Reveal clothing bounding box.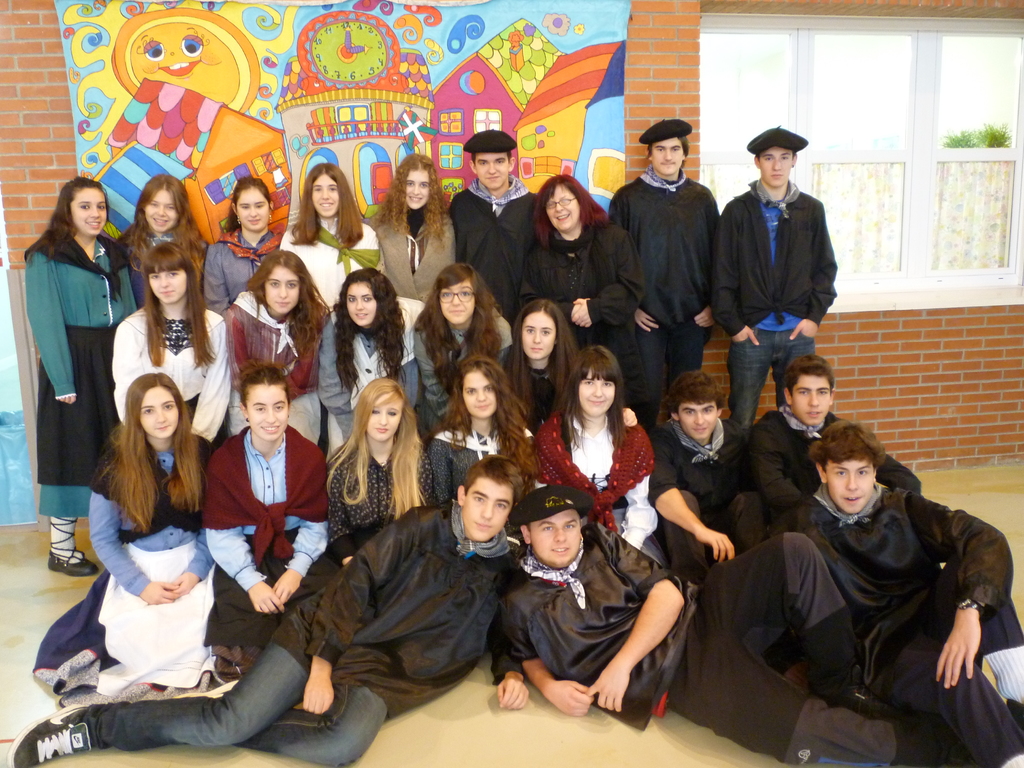
Revealed: (left=653, top=424, right=755, bottom=600).
